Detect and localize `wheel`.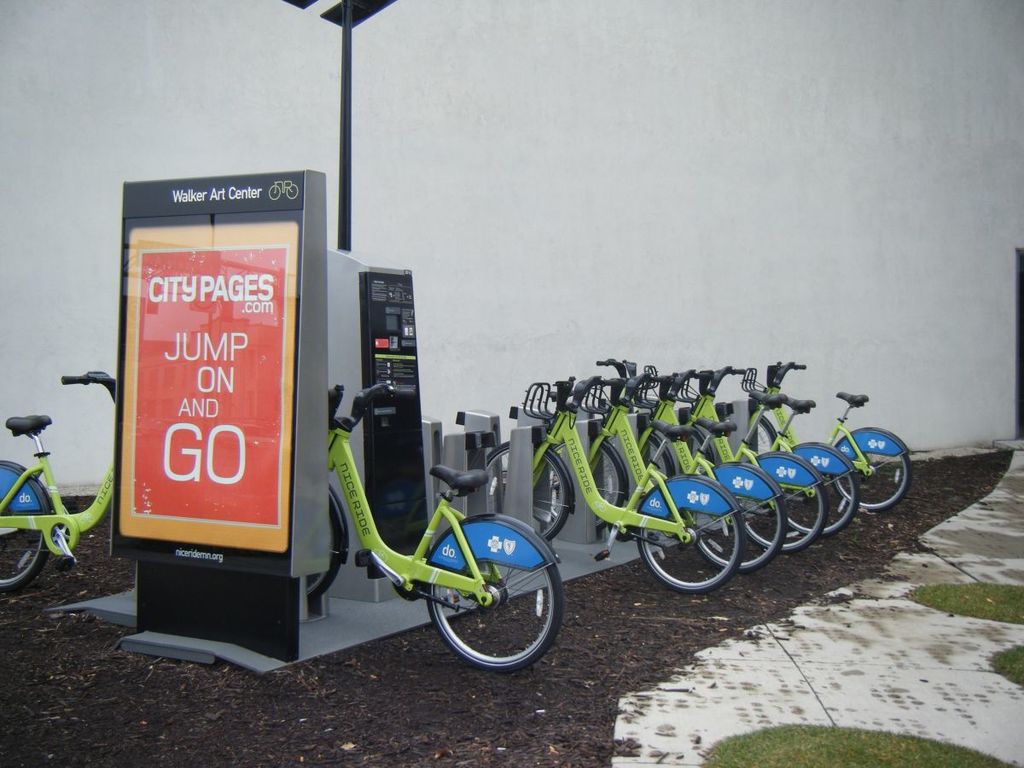
Localized at 787/473/861/538.
